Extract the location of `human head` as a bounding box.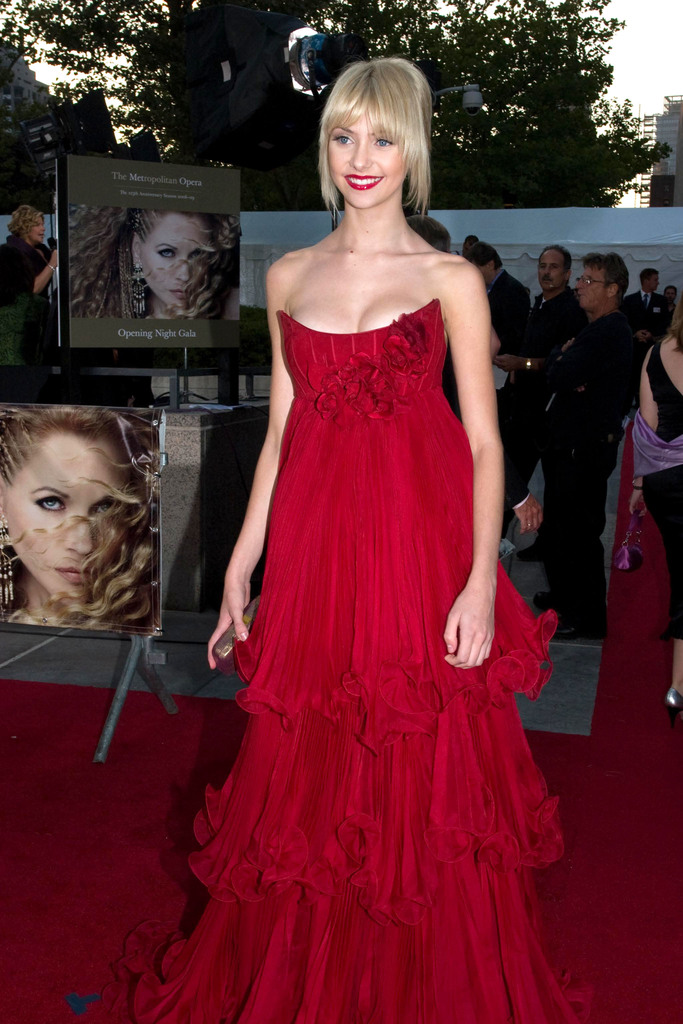
<region>404, 215, 451, 253</region>.
